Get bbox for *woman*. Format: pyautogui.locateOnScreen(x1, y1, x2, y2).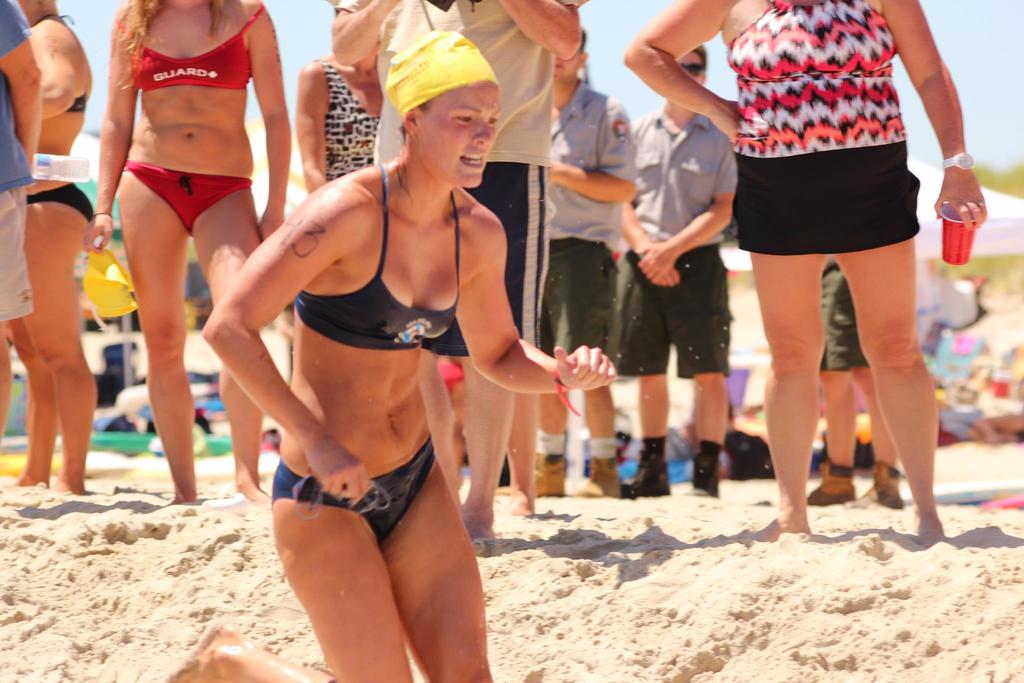
pyautogui.locateOnScreen(85, 0, 289, 508).
